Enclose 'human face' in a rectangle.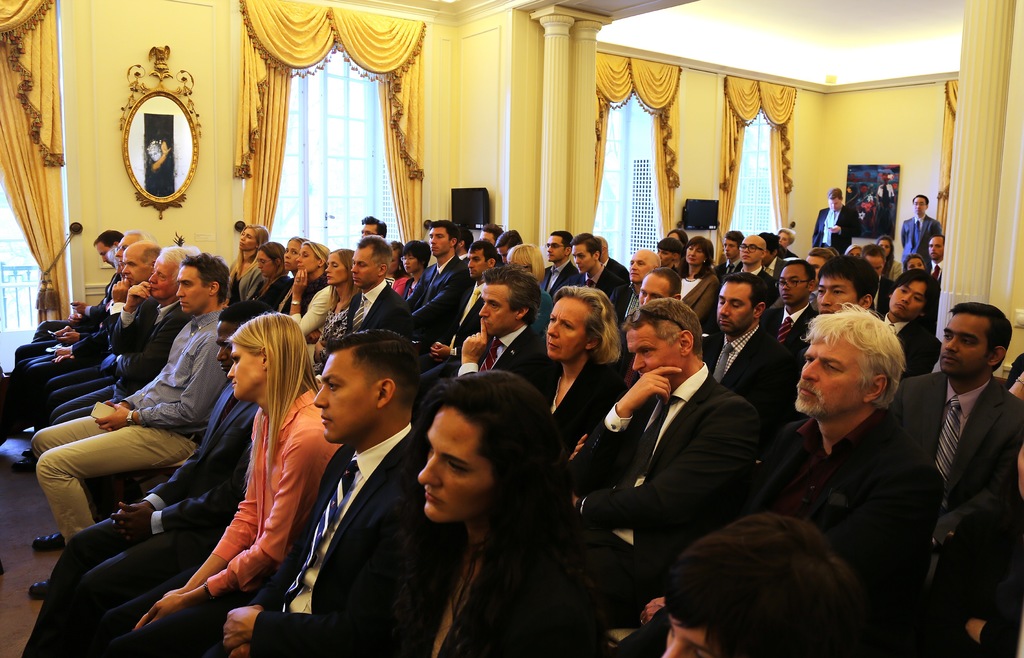
x1=627 y1=323 x2=672 y2=377.
